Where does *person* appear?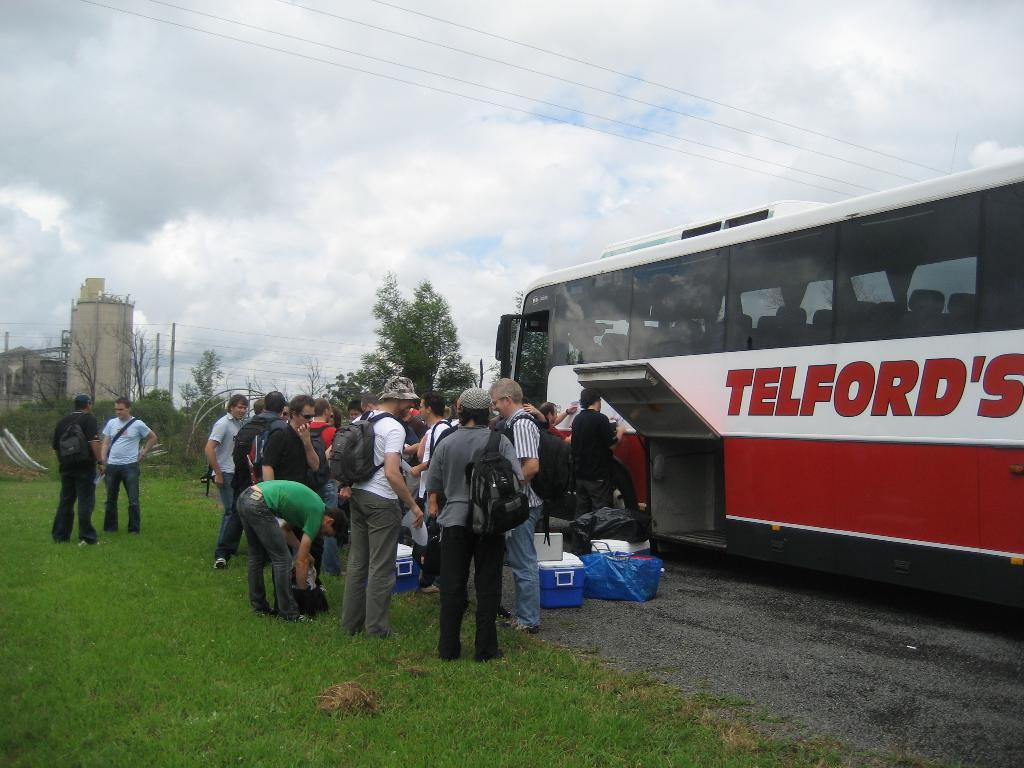
Appears at left=347, top=397, right=362, bottom=421.
